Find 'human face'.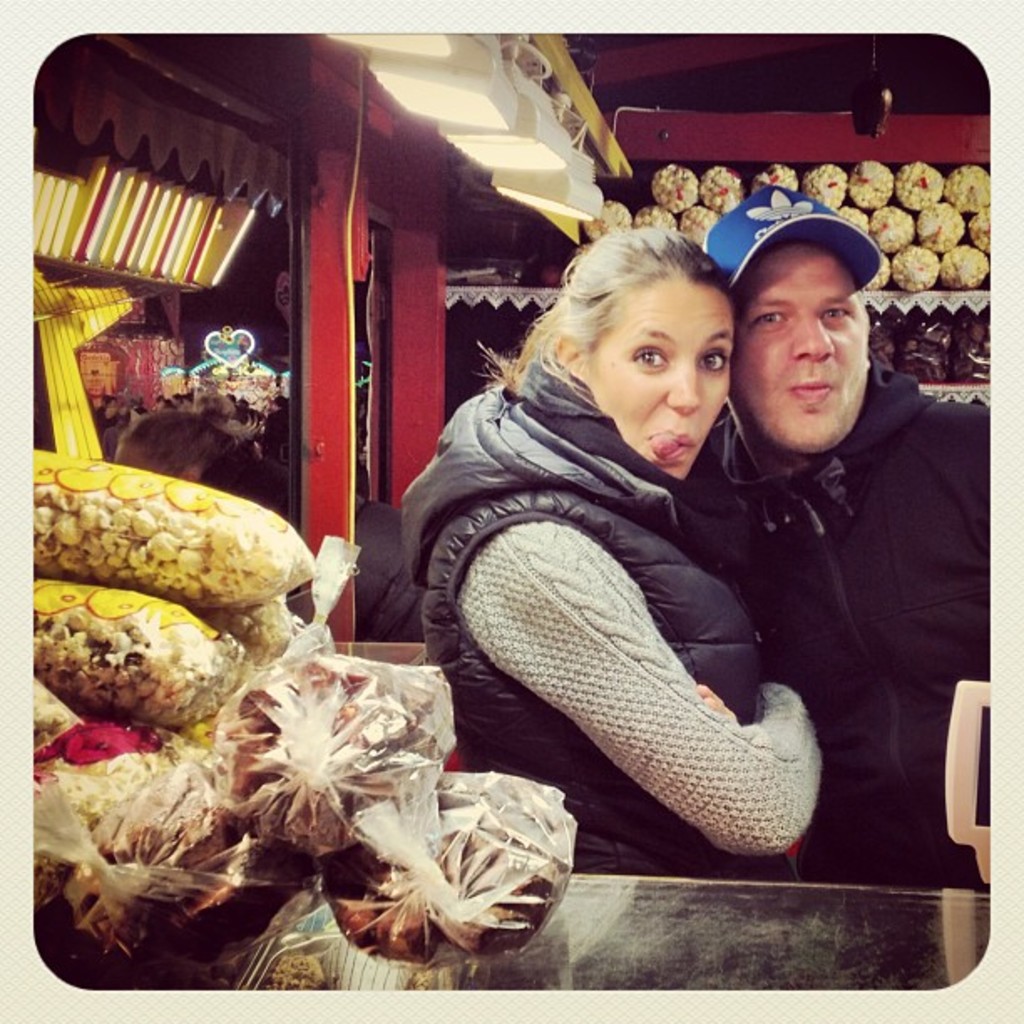
594, 269, 736, 479.
